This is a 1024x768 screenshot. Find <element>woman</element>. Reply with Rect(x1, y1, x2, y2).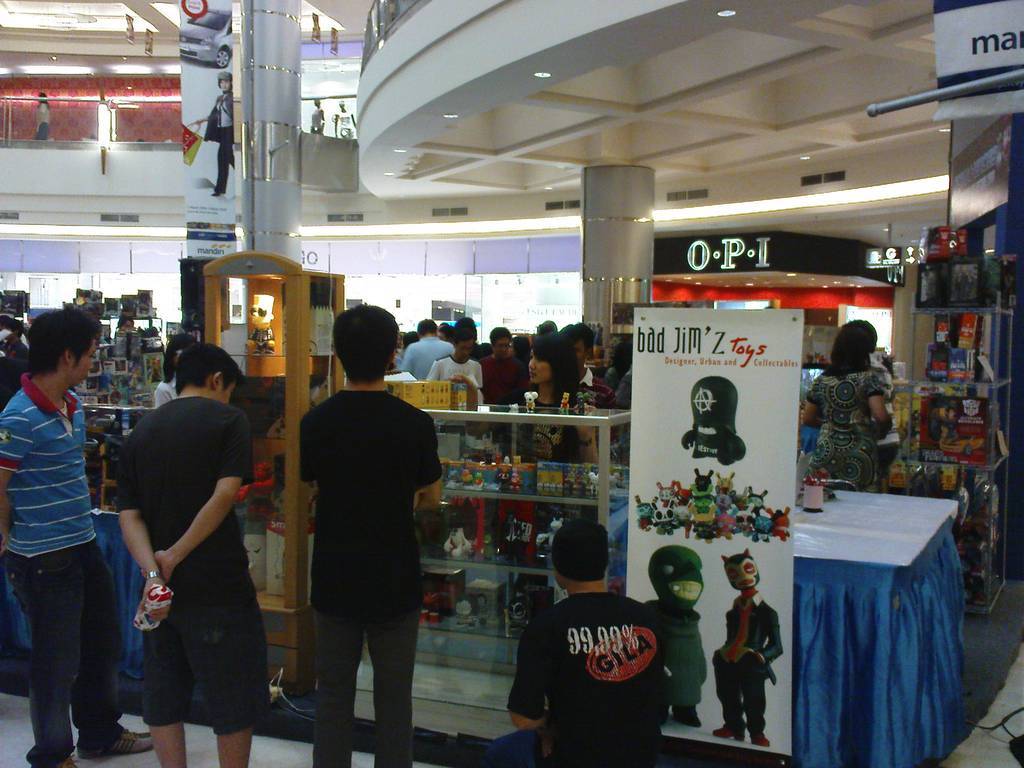
Rect(451, 332, 597, 632).
